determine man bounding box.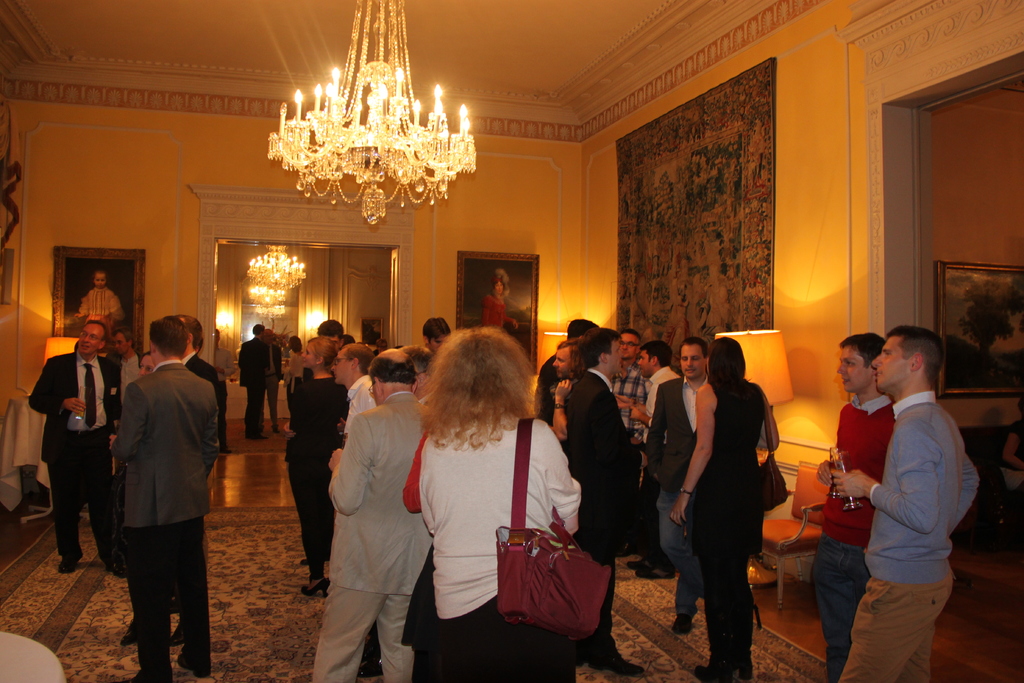
Determined: BBox(639, 333, 712, 643).
